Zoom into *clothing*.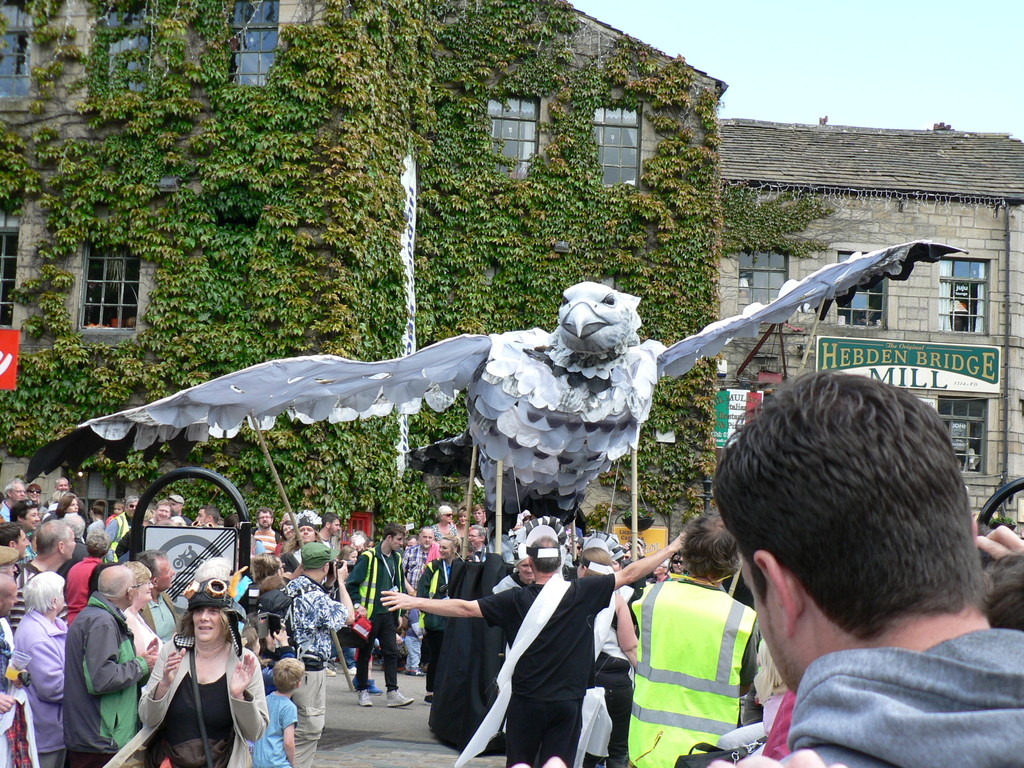
Zoom target: rect(83, 516, 109, 541).
